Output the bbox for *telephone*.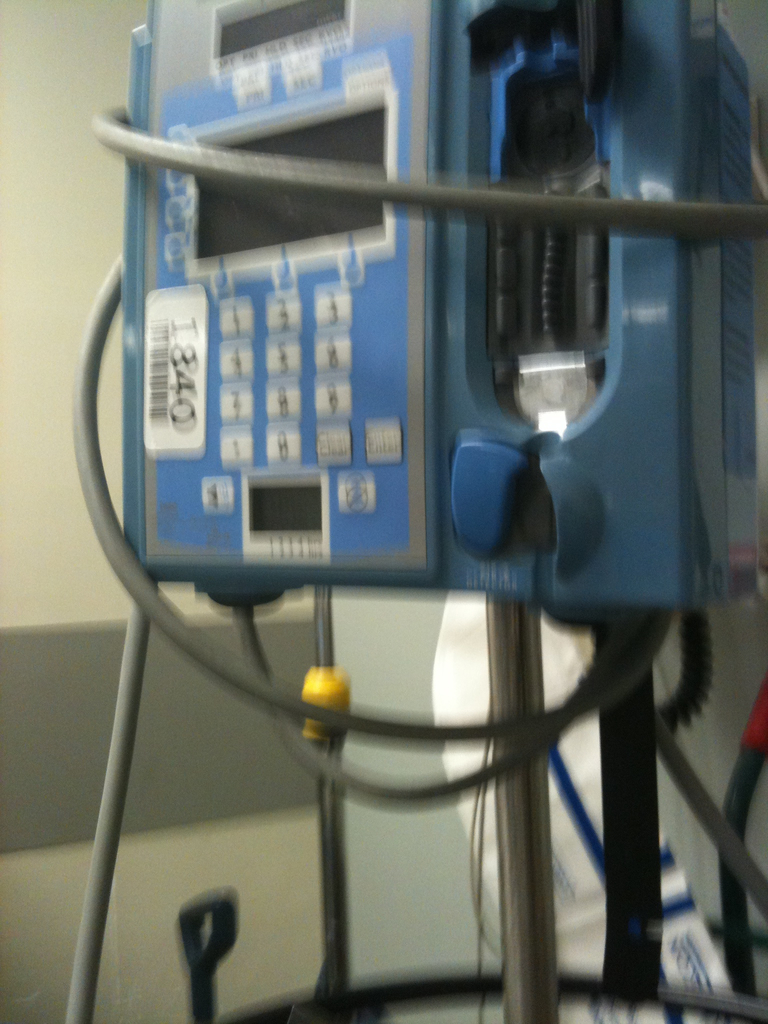
{"left": 34, "top": 96, "right": 730, "bottom": 1023}.
